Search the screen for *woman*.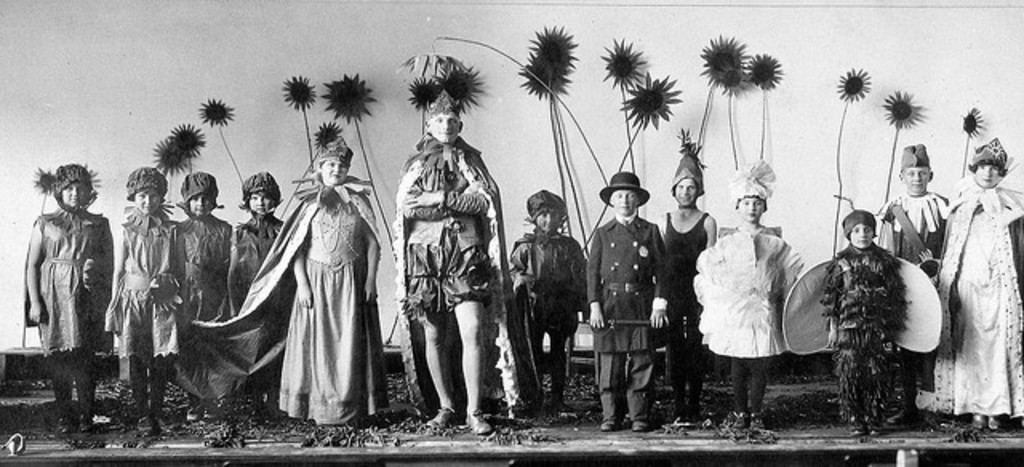
Found at [934, 139, 1021, 432].
